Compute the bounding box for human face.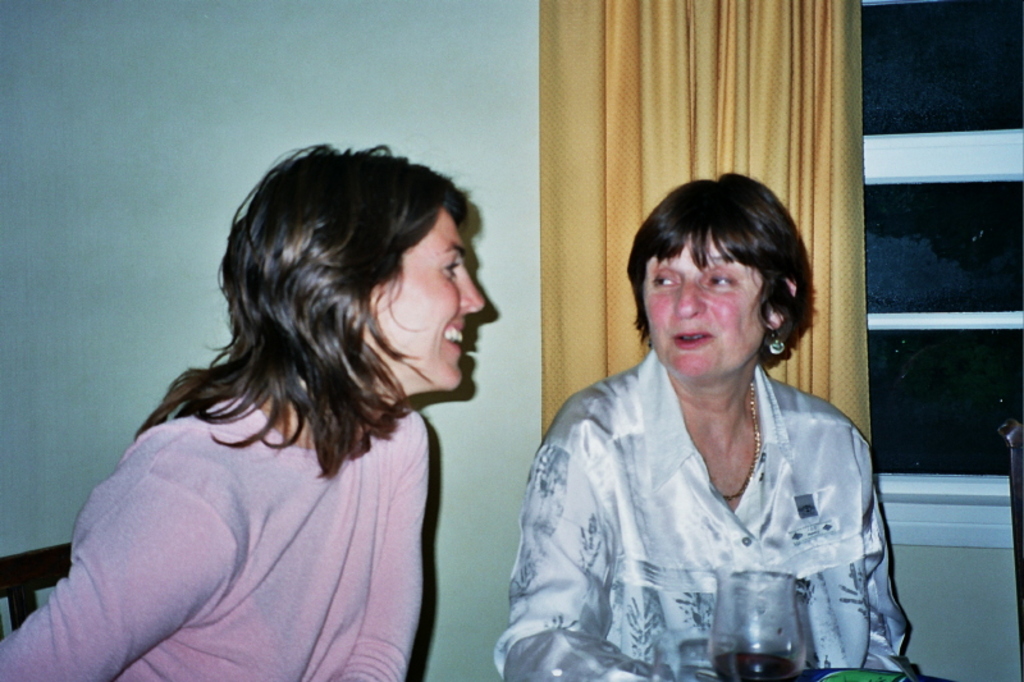
box(376, 207, 485, 389).
